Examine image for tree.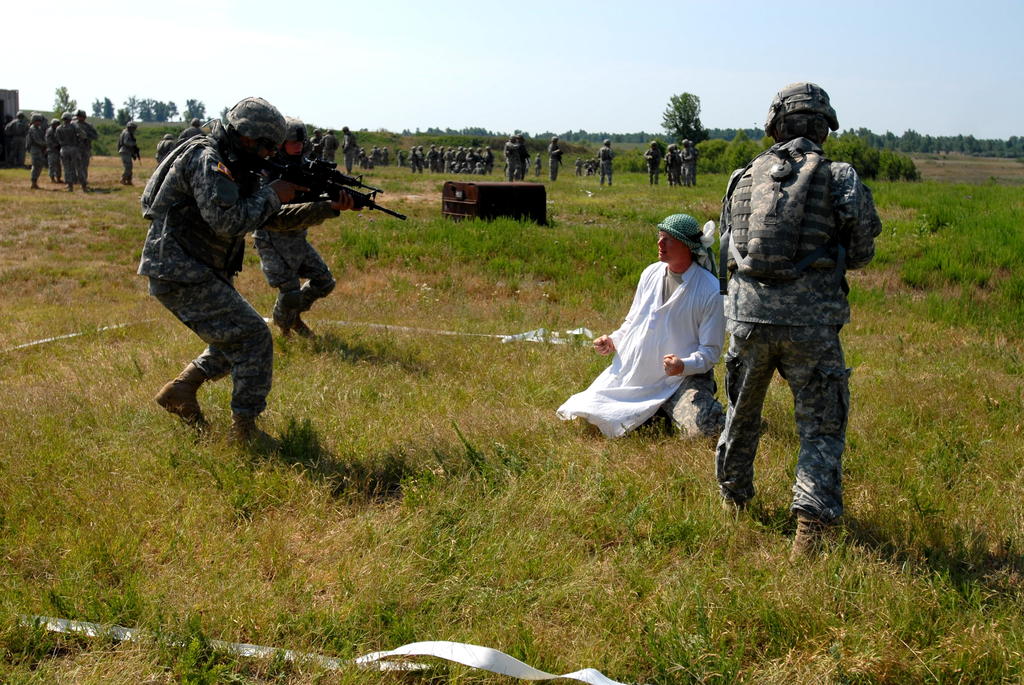
Examination result: 96:95:115:118.
